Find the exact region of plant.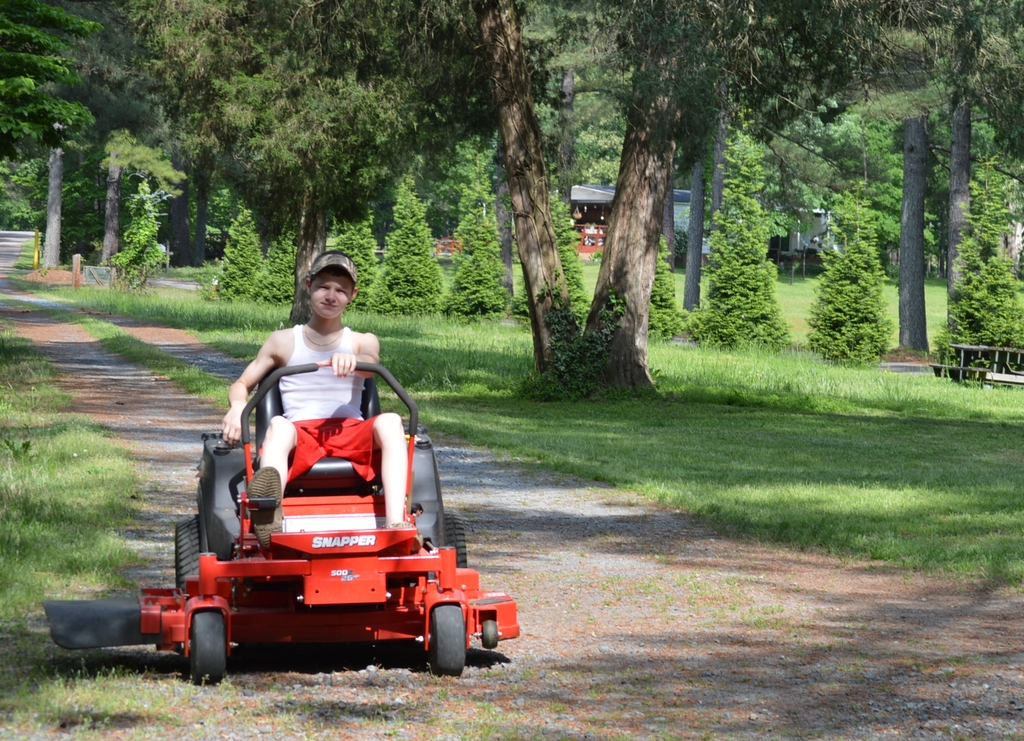
Exact region: (left=326, top=214, right=385, bottom=309).
